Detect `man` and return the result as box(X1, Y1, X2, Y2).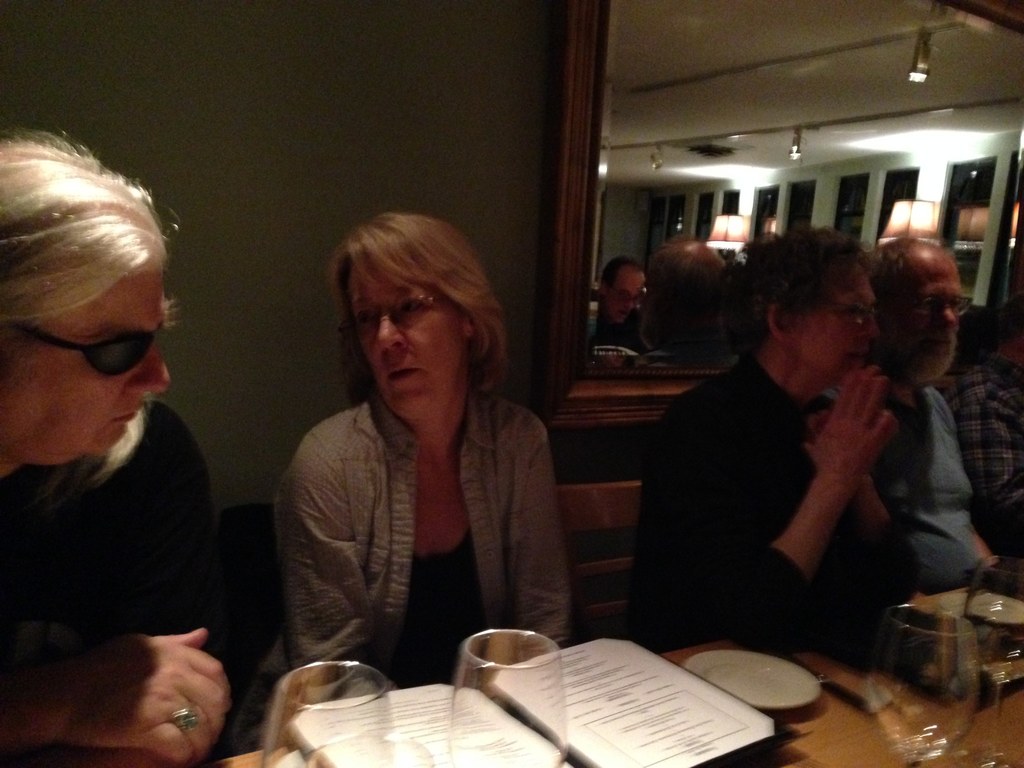
box(810, 238, 990, 591).
